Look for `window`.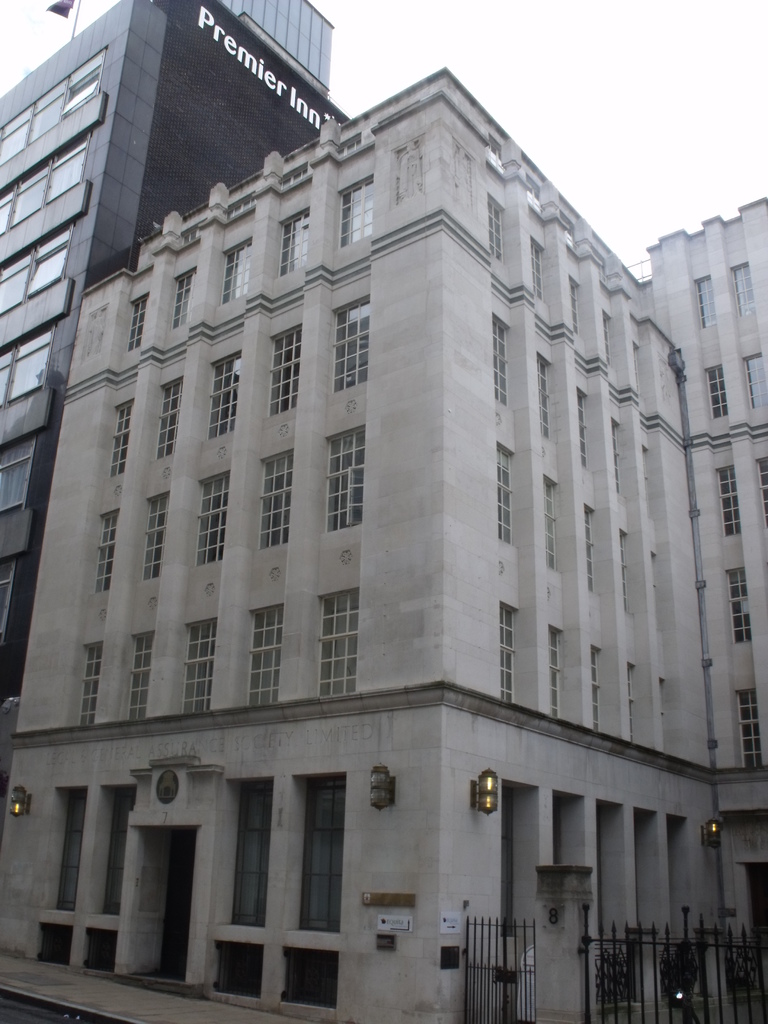
Found: 326:429:361:532.
